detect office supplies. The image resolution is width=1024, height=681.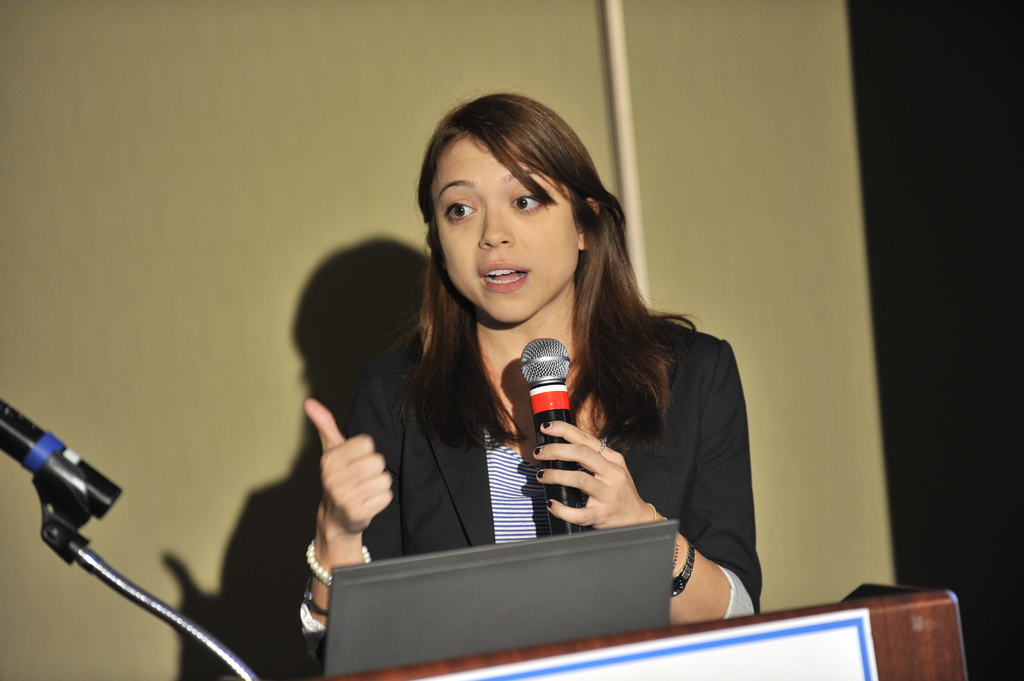
x1=368 y1=586 x2=977 y2=680.
